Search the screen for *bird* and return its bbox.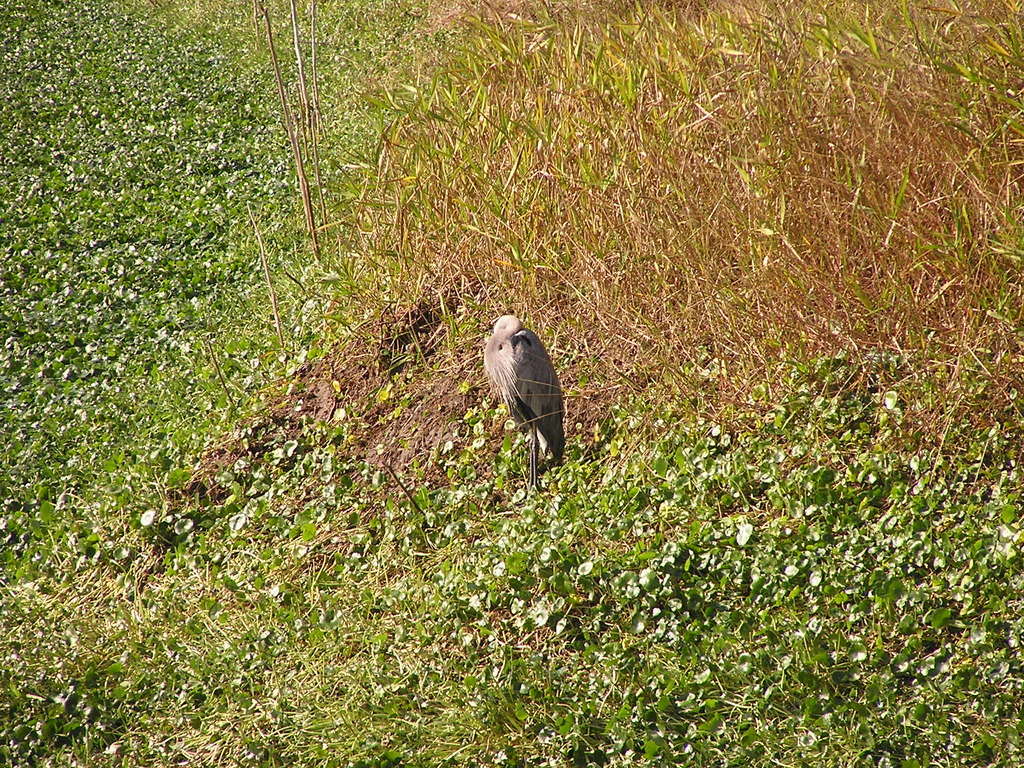
Found: [476, 310, 576, 489].
